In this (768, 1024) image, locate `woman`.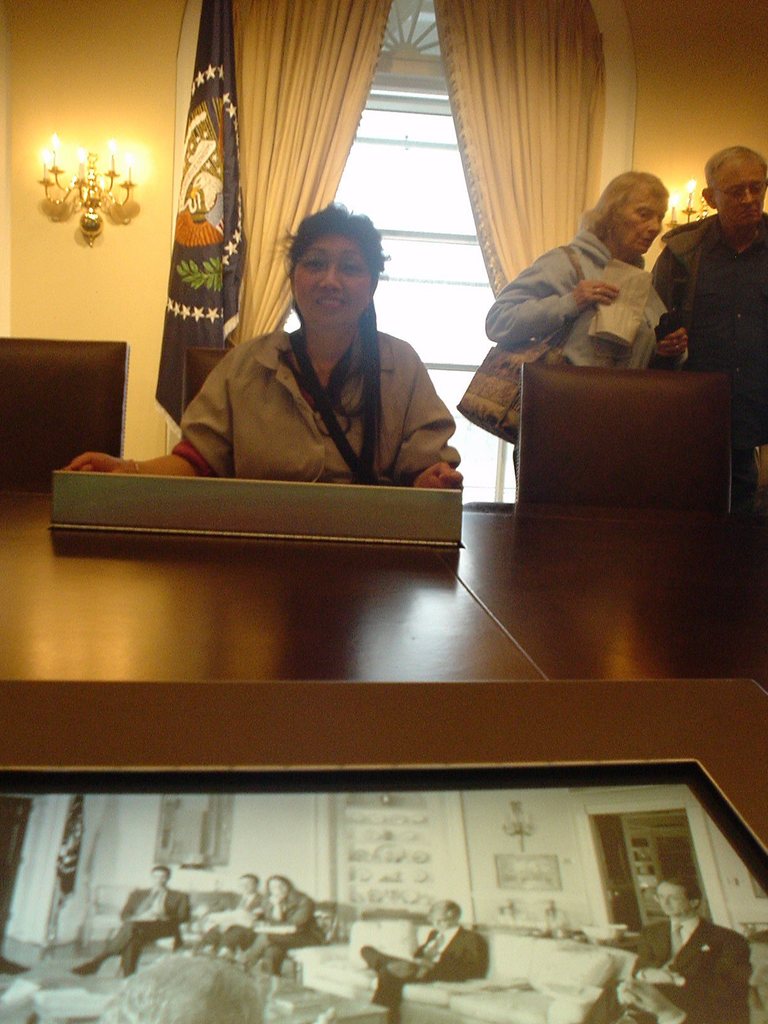
Bounding box: (478, 166, 689, 476).
